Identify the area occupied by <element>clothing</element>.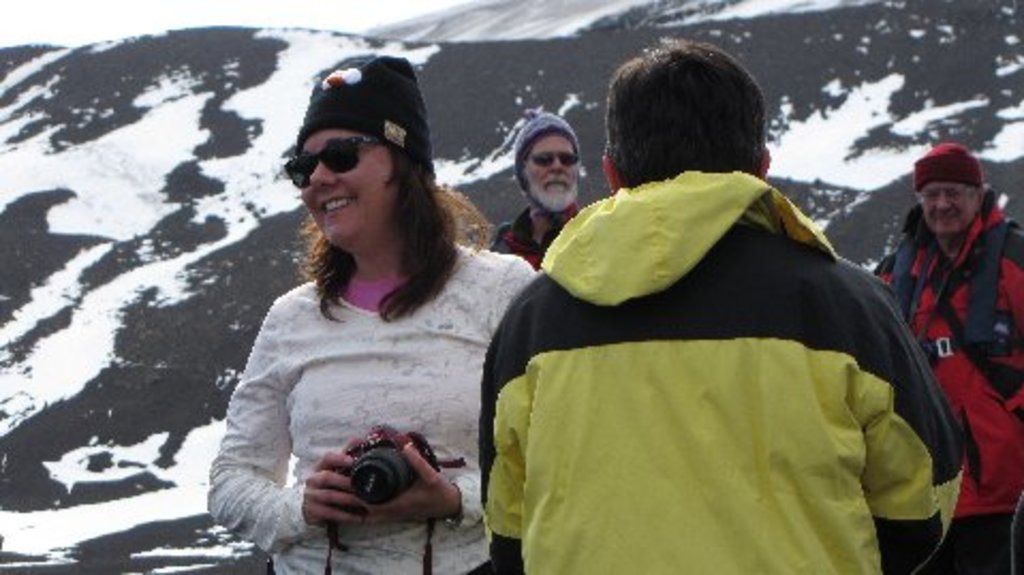
Area: {"left": 874, "top": 188, "right": 1022, "bottom": 573}.
